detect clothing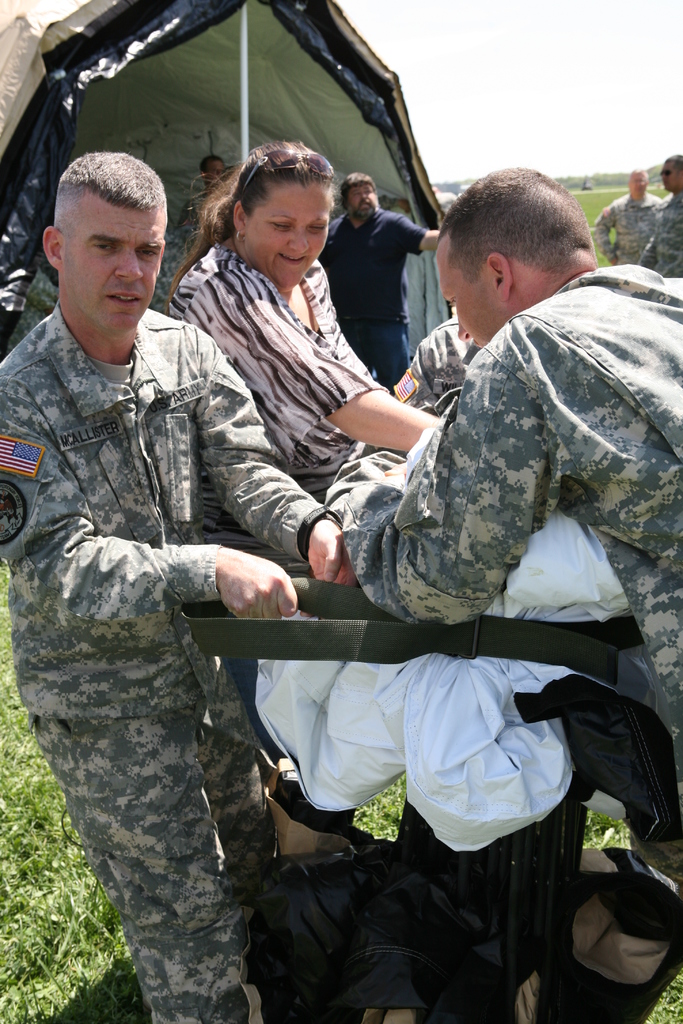
locate(3, 198, 290, 968)
